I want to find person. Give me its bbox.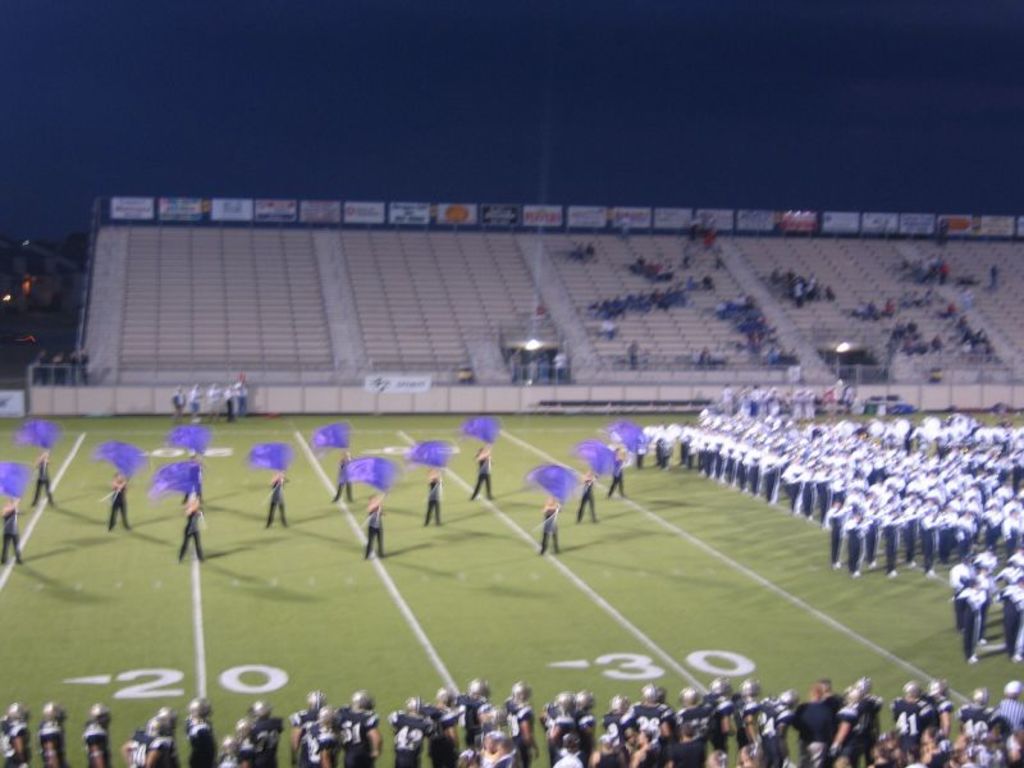
0,700,33,763.
